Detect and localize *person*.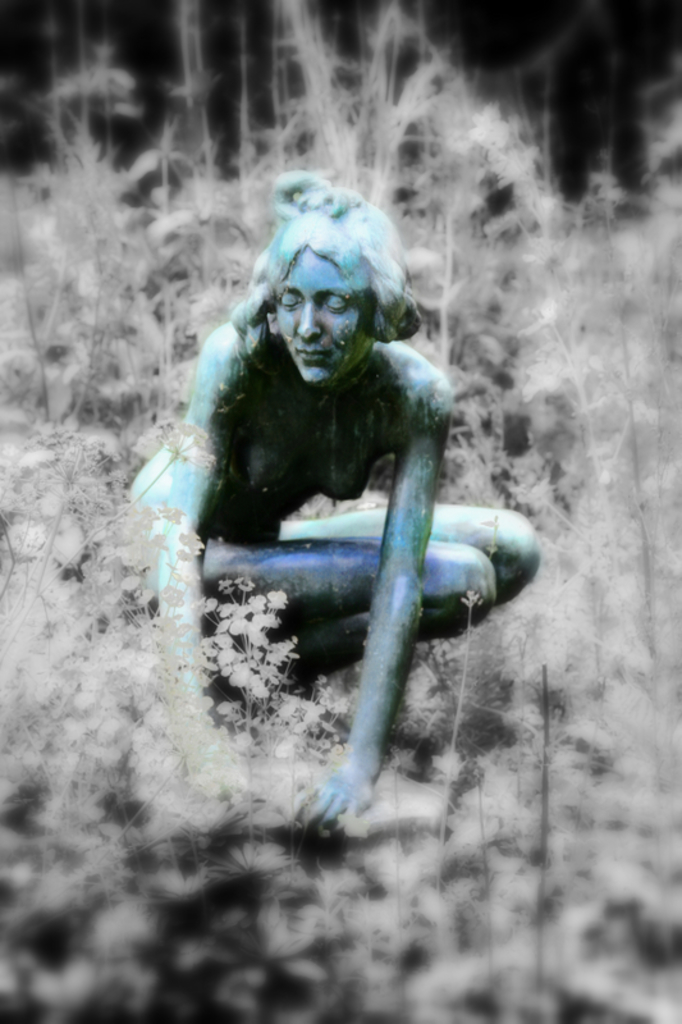
Localized at bbox=(131, 161, 541, 815).
